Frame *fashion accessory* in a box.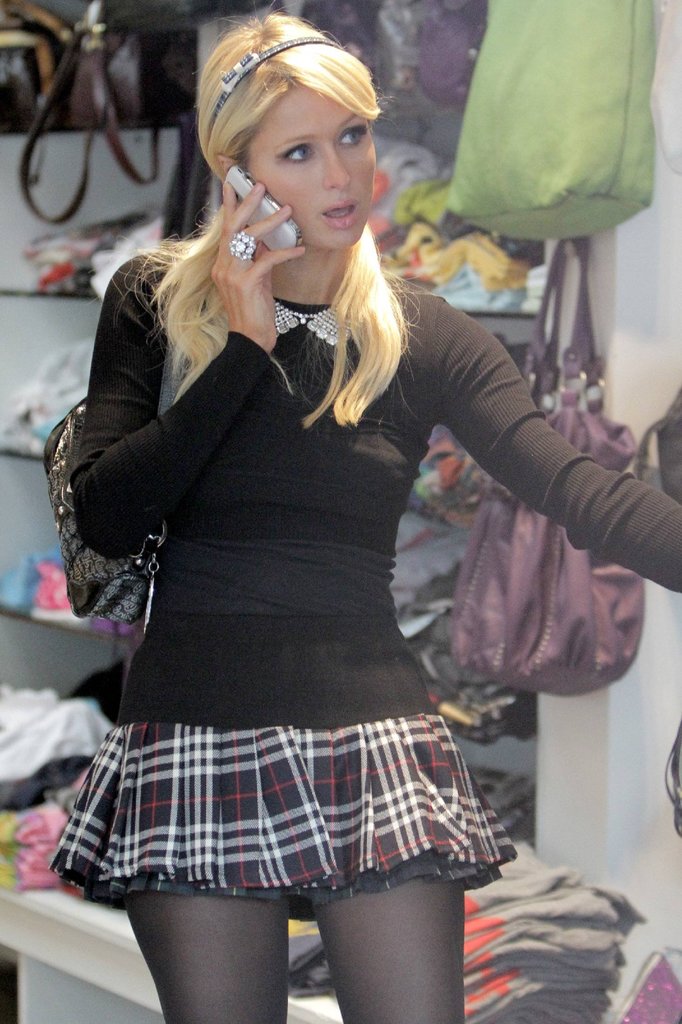
rect(230, 228, 253, 256).
